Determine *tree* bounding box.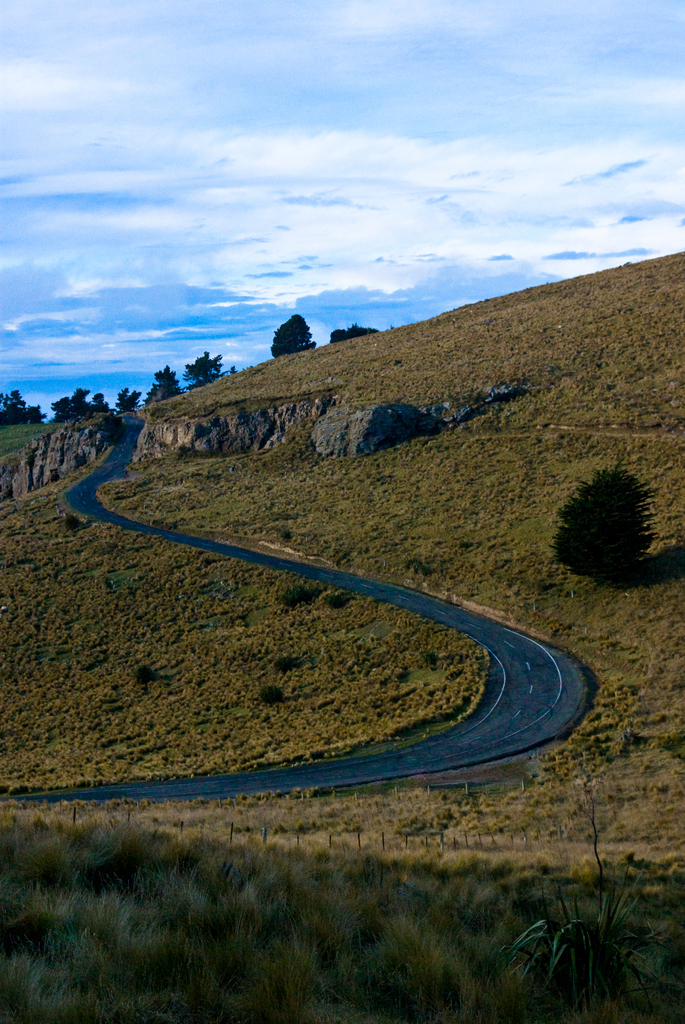
Determined: [x1=141, y1=361, x2=184, y2=412].
